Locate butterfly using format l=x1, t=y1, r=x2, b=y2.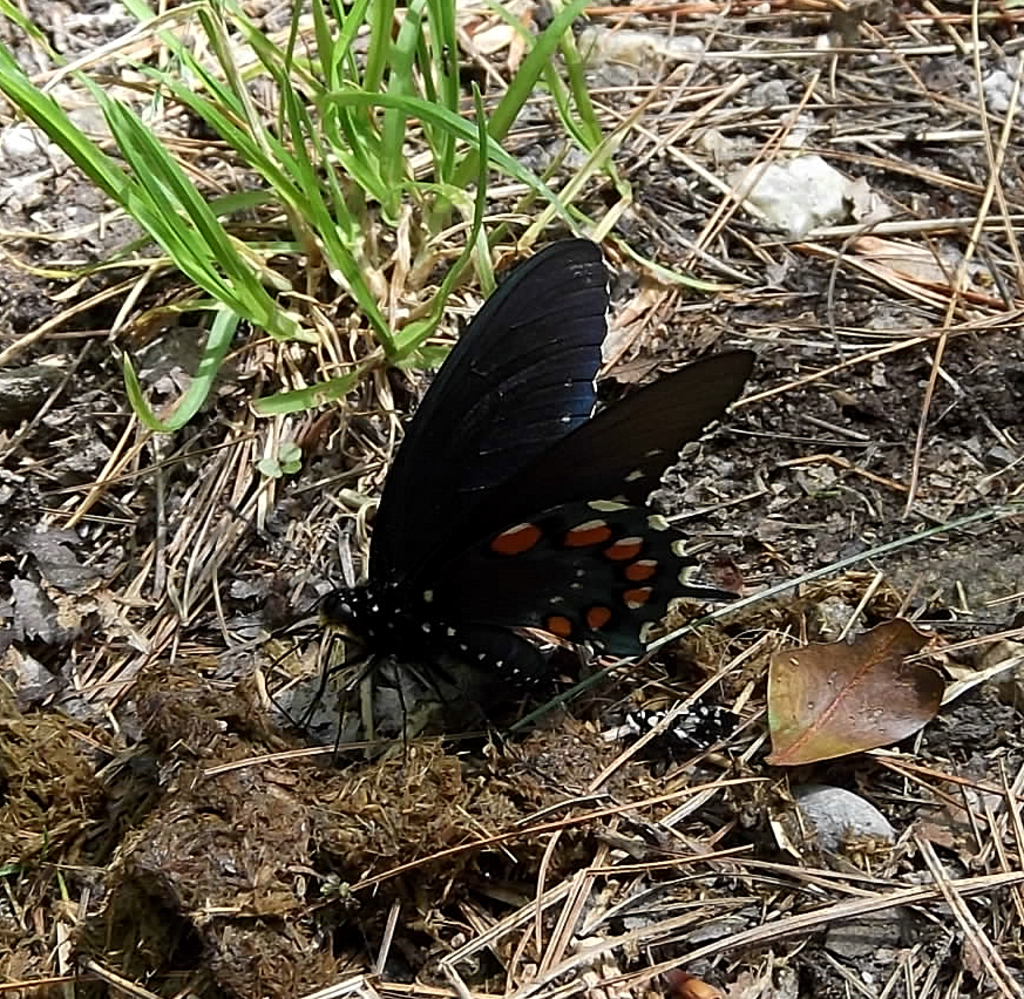
l=304, t=186, r=765, b=749.
